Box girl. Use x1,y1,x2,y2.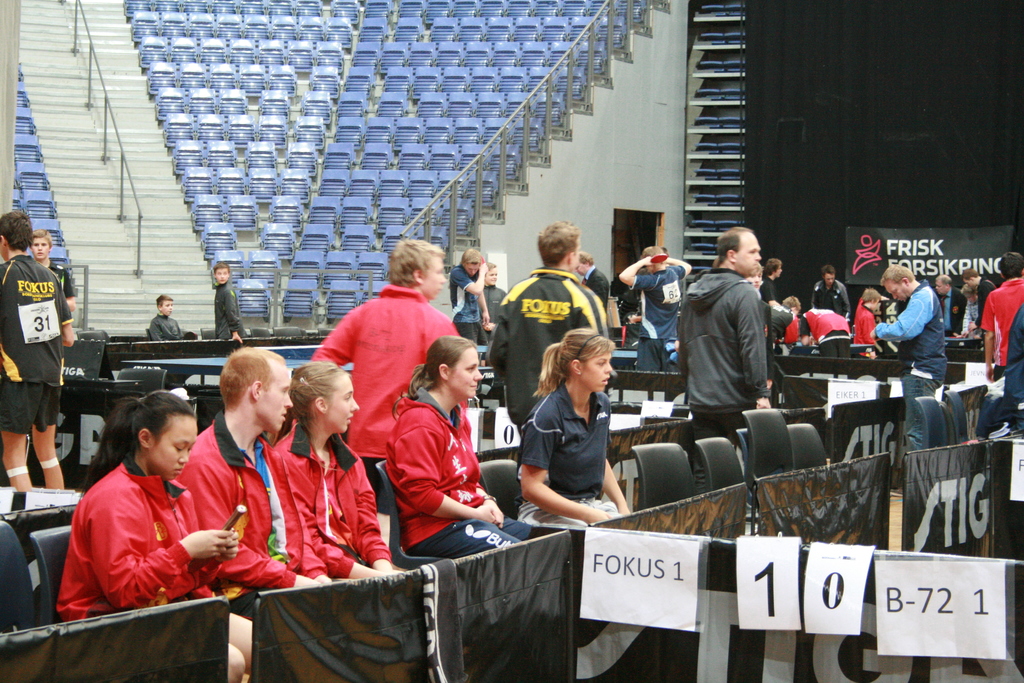
378,333,538,566.
